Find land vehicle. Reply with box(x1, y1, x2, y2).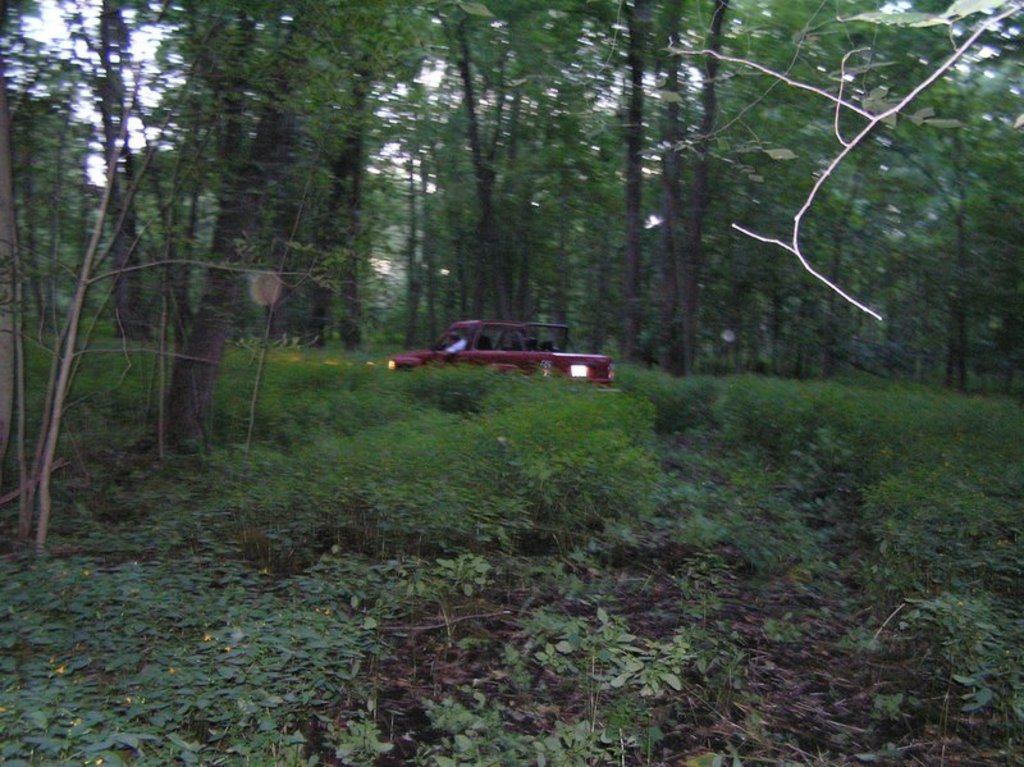
box(387, 323, 611, 387).
